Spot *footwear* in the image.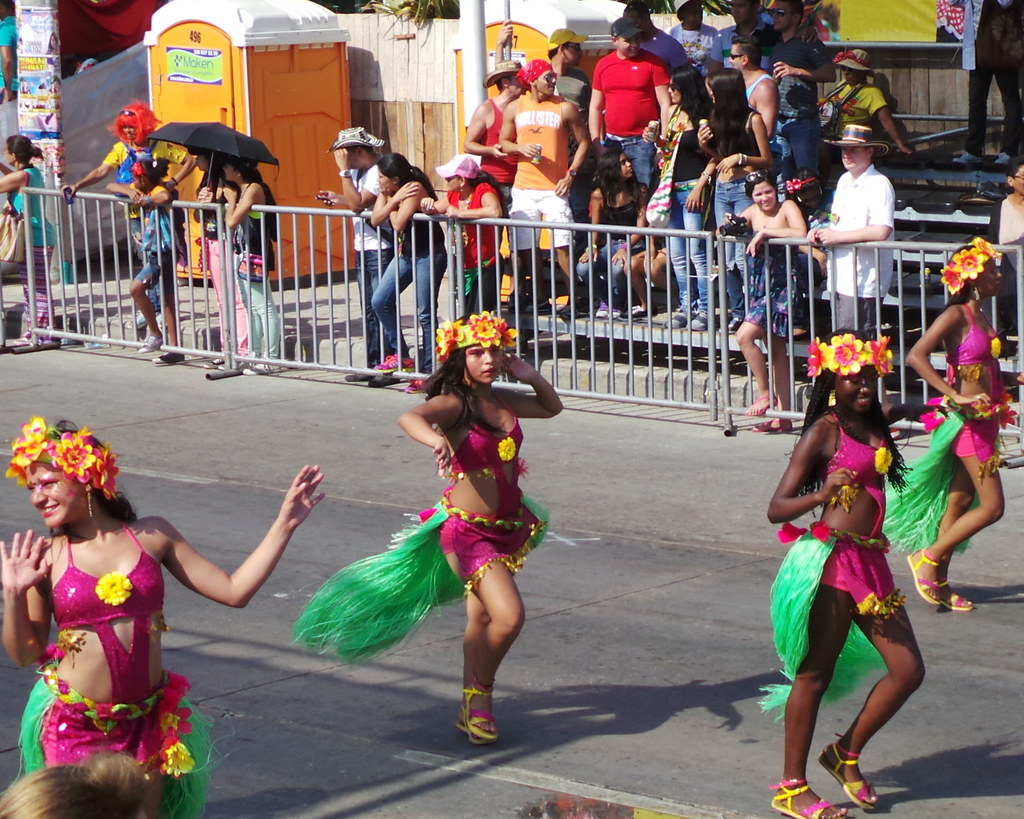
*footwear* found at bbox=[610, 300, 623, 318].
